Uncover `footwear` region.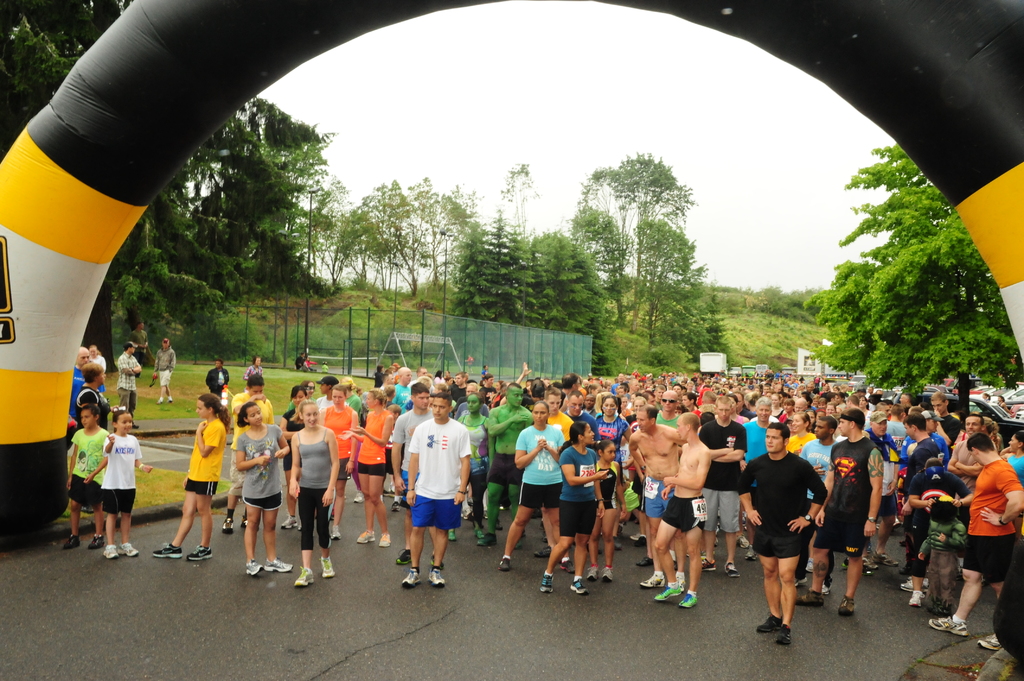
Uncovered: Rect(263, 557, 292, 573).
